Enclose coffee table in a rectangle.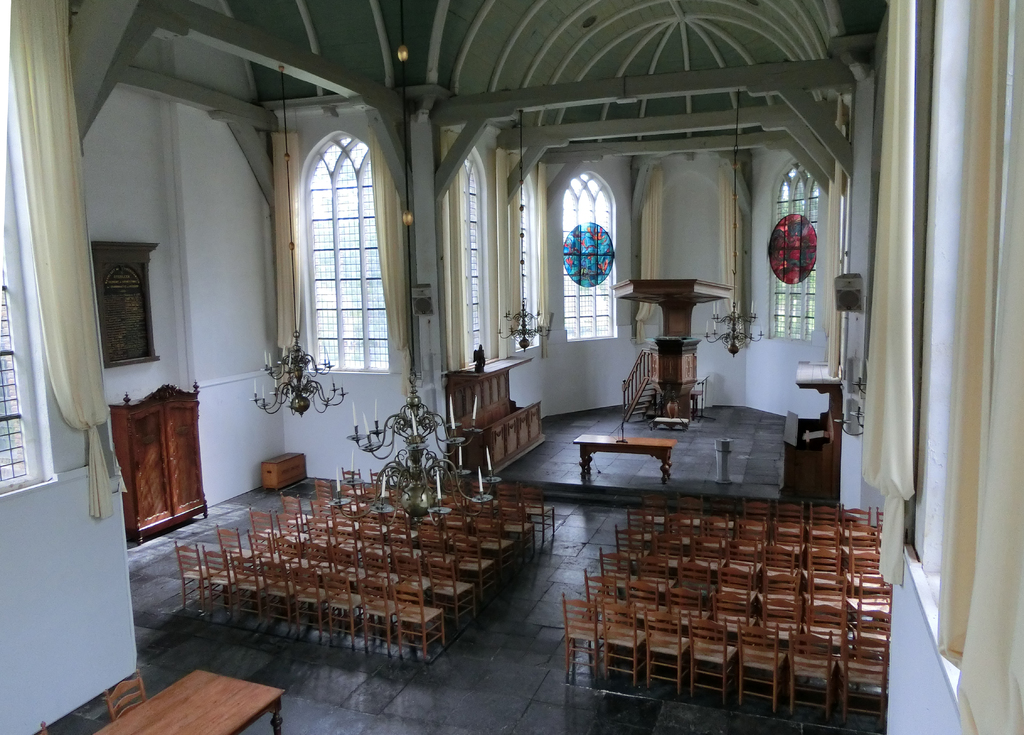
bbox=[575, 434, 676, 488].
